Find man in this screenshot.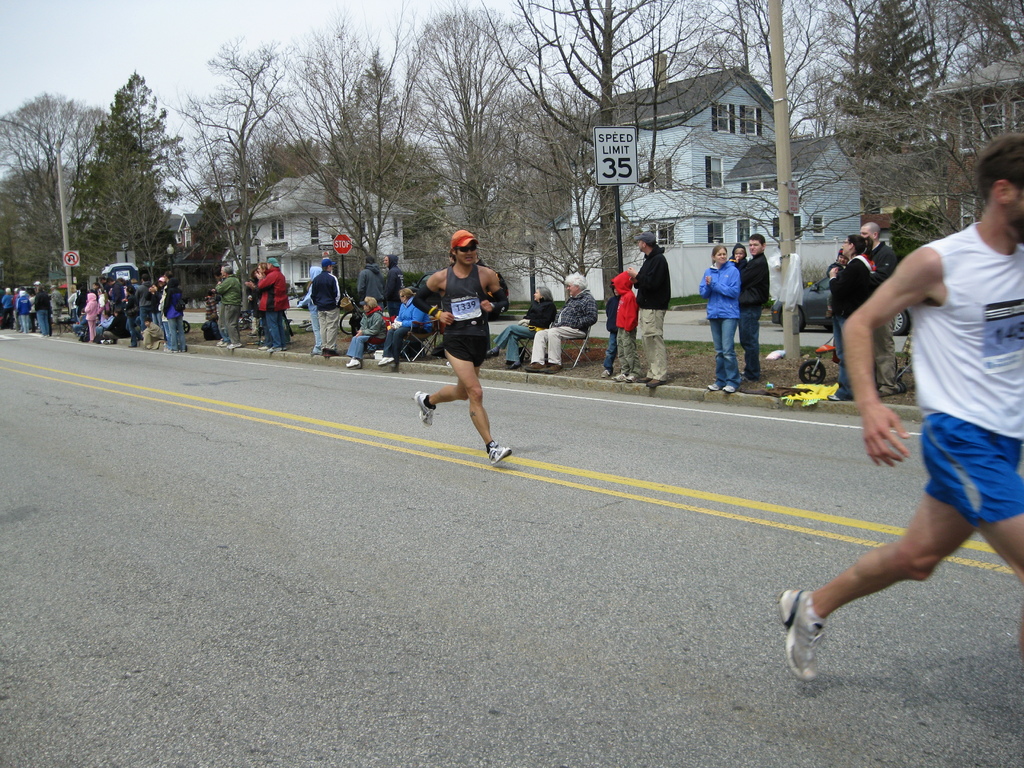
The bounding box for man is 818:141:1023:676.
